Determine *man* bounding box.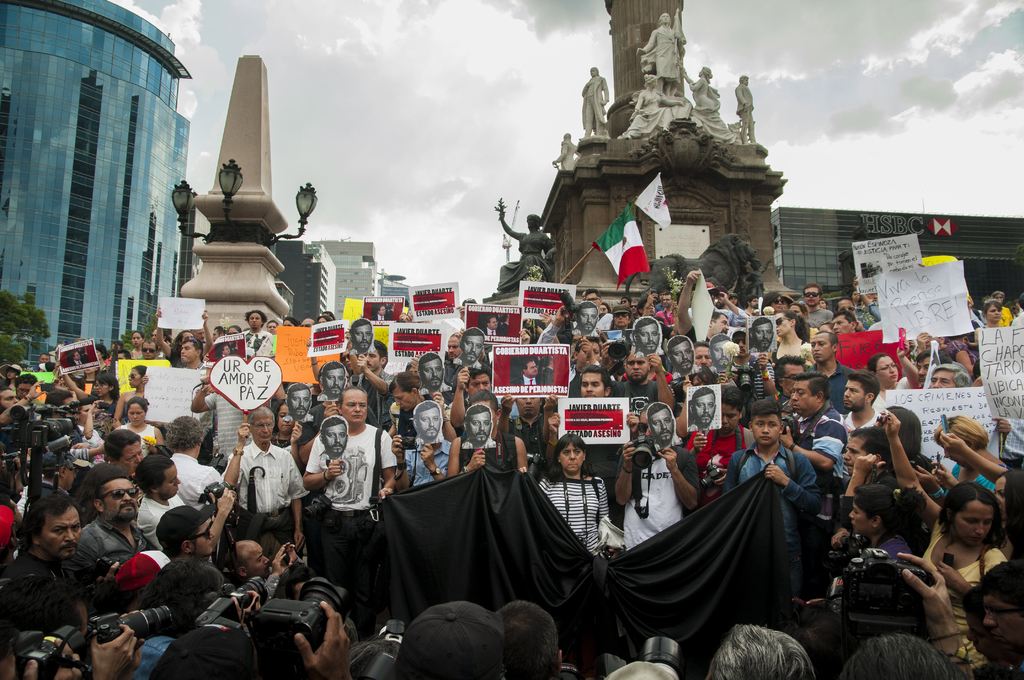
Determined: 236:308:270:354.
